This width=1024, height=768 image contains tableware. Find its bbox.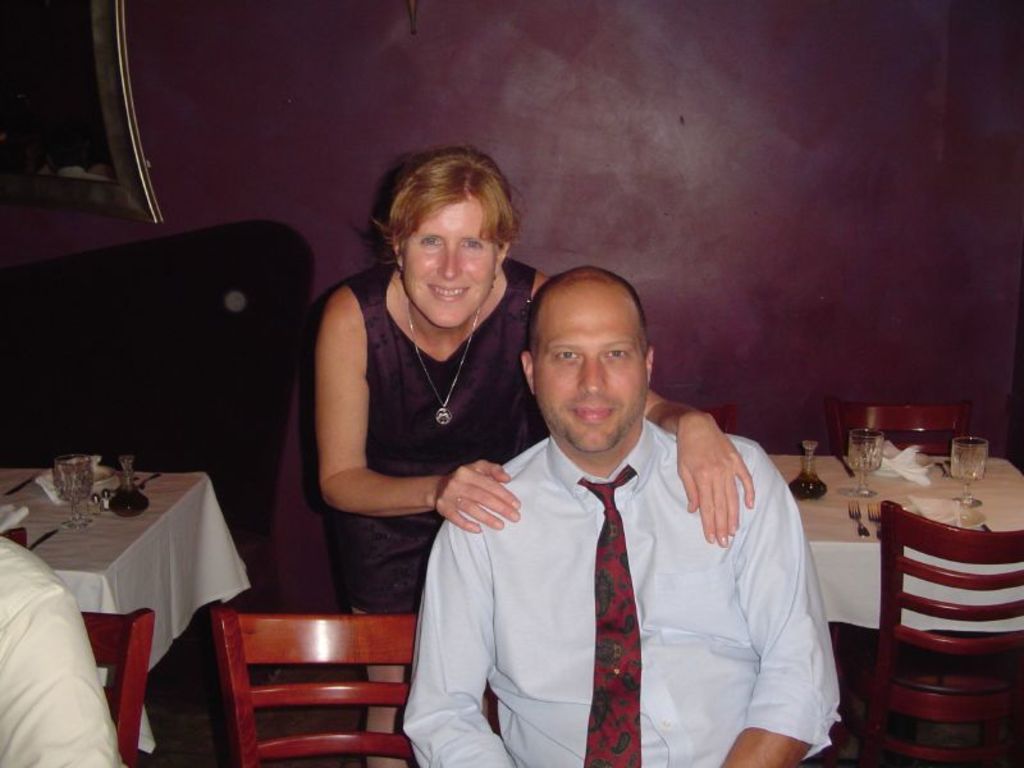
{"x1": 844, "y1": 499, "x2": 868, "y2": 540}.
